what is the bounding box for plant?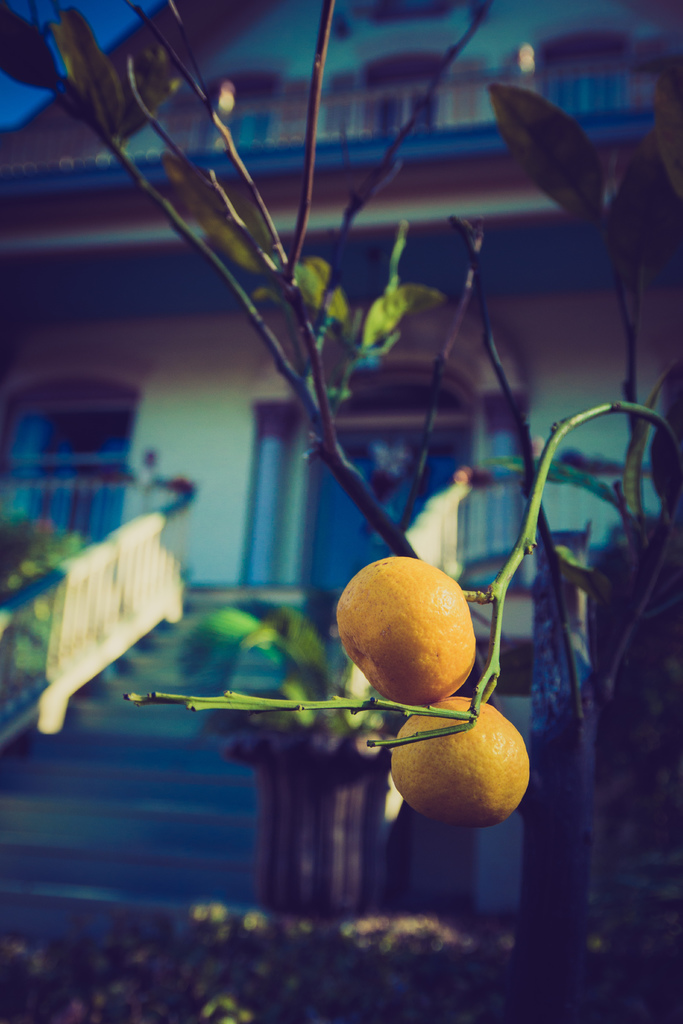
181 605 385 729.
